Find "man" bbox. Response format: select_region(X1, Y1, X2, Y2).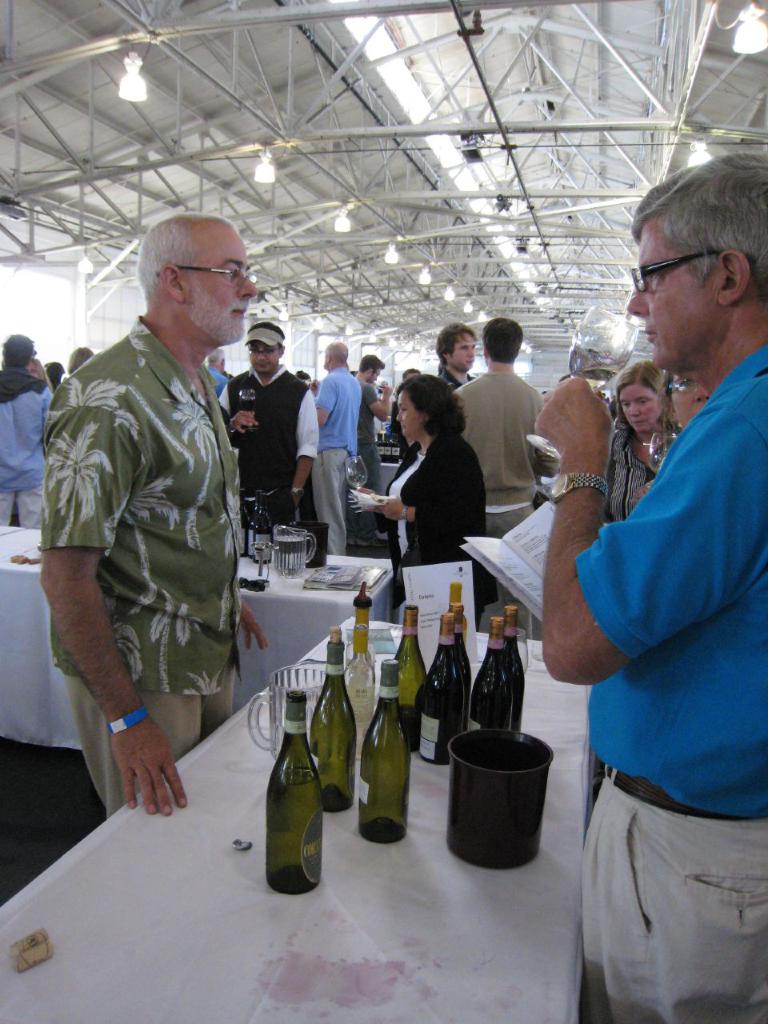
select_region(308, 335, 361, 557).
